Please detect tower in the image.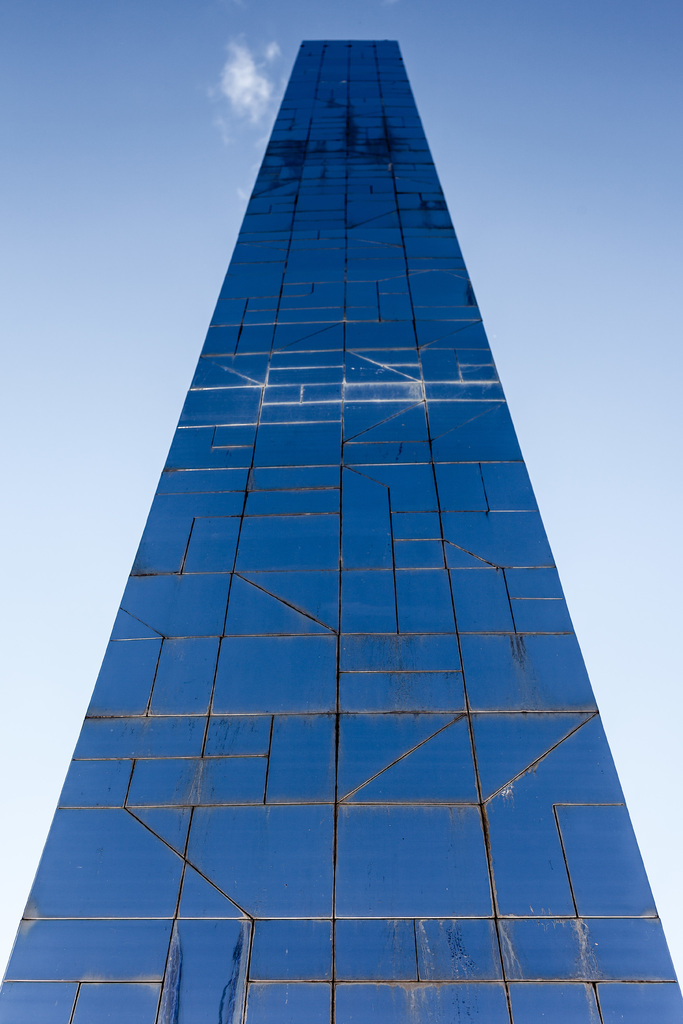
[0, 36, 682, 1023].
